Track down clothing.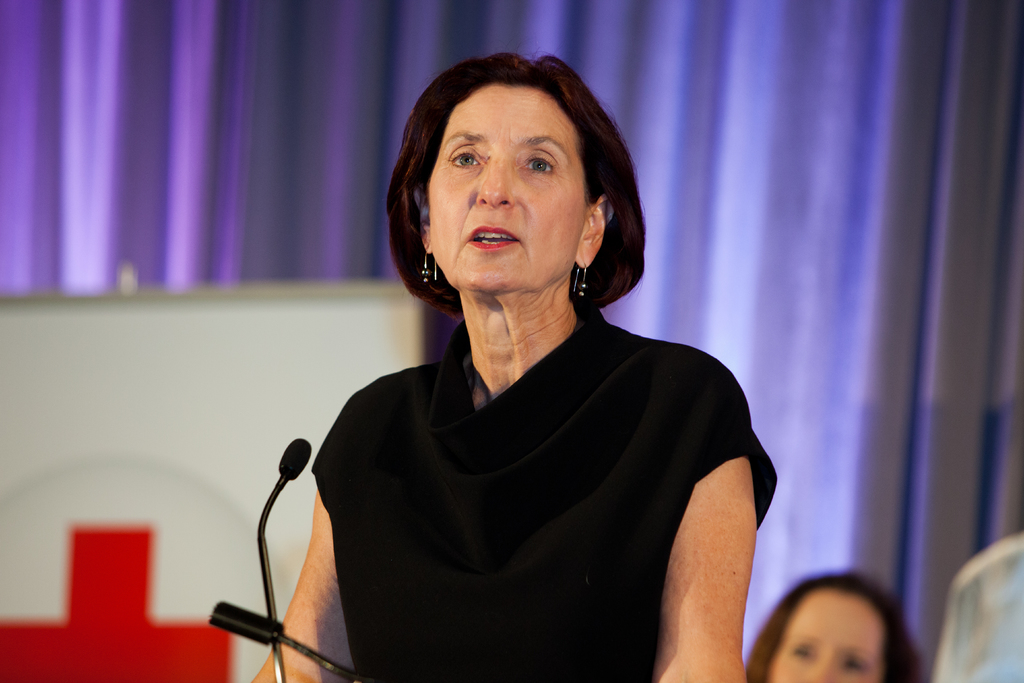
Tracked to l=929, t=526, r=1023, b=682.
